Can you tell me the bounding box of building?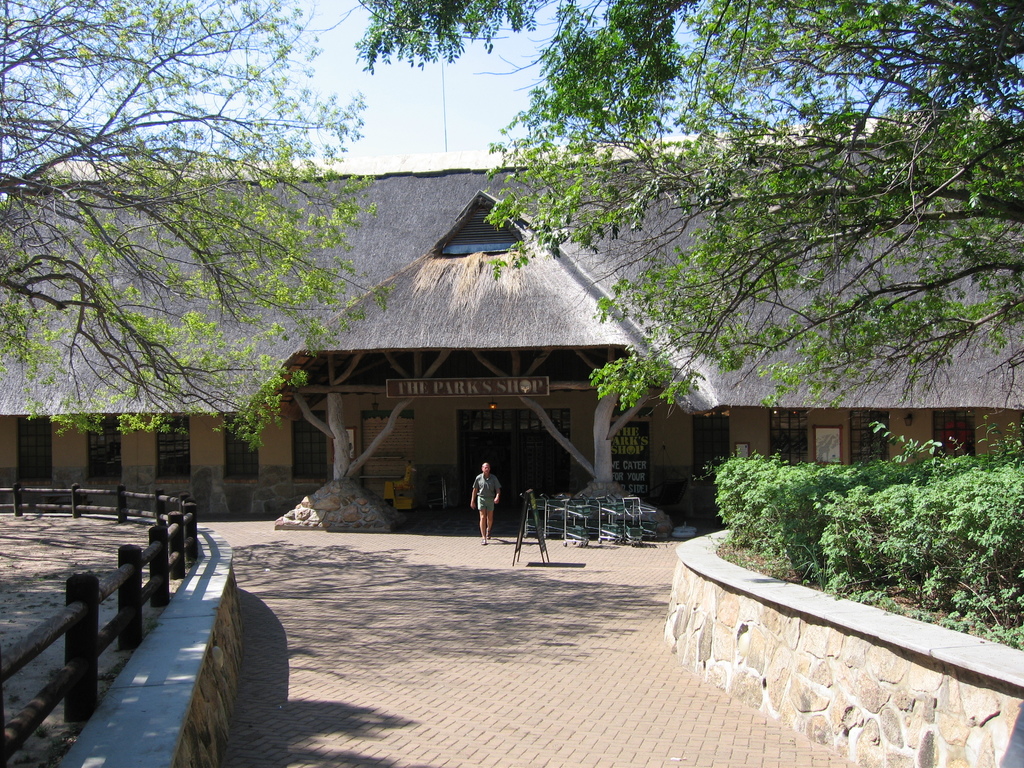
(x1=0, y1=105, x2=1023, y2=531).
